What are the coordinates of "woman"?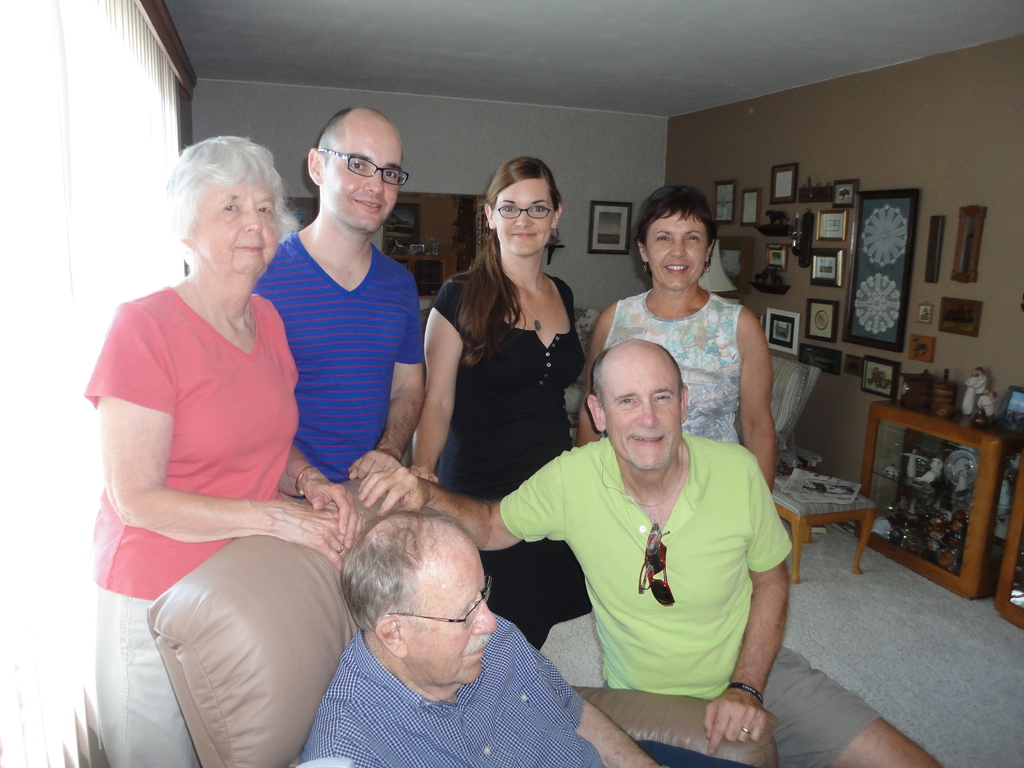
left=578, top=188, right=778, bottom=495.
